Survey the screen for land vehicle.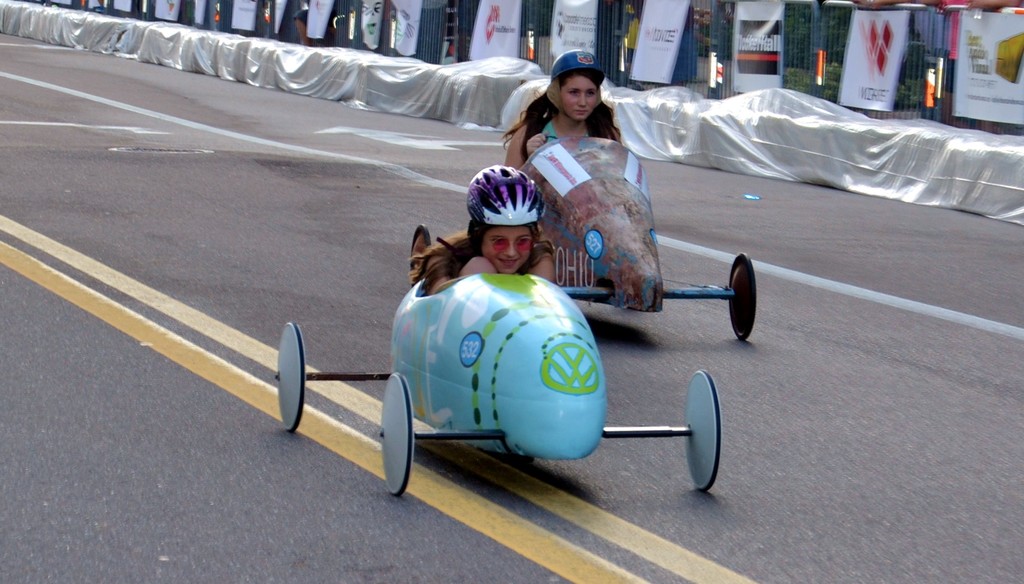
Survey found: <region>407, 137, 757, 347</region>.
